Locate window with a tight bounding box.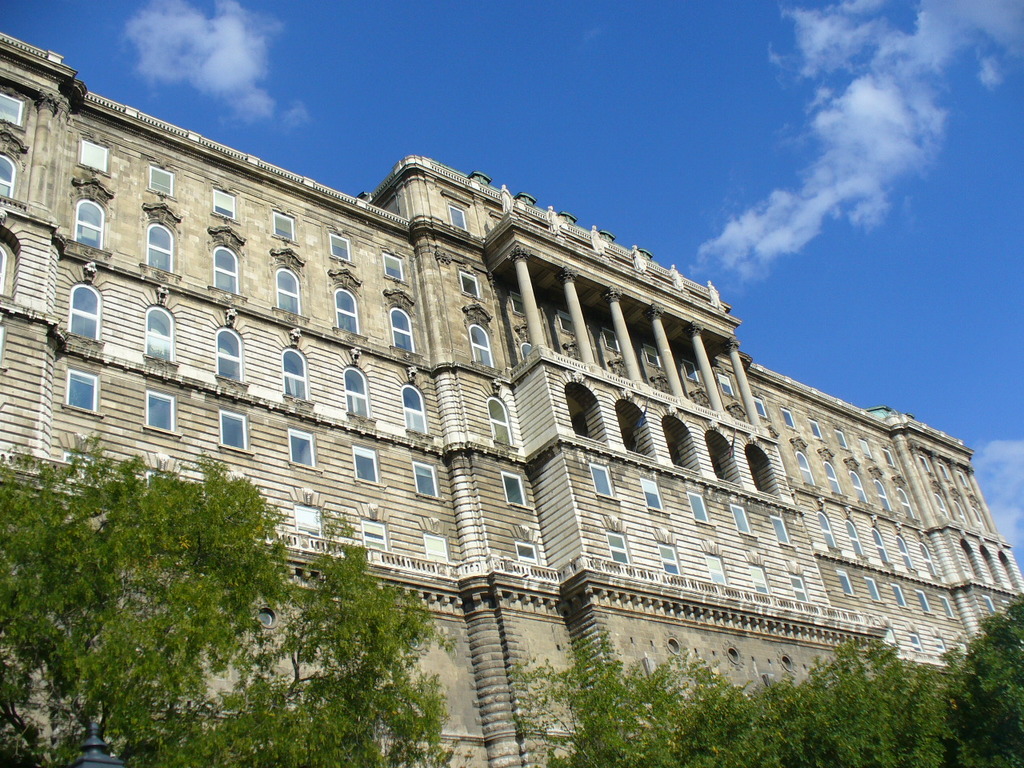
(left=71, top=195, right=107, bottom=250).
